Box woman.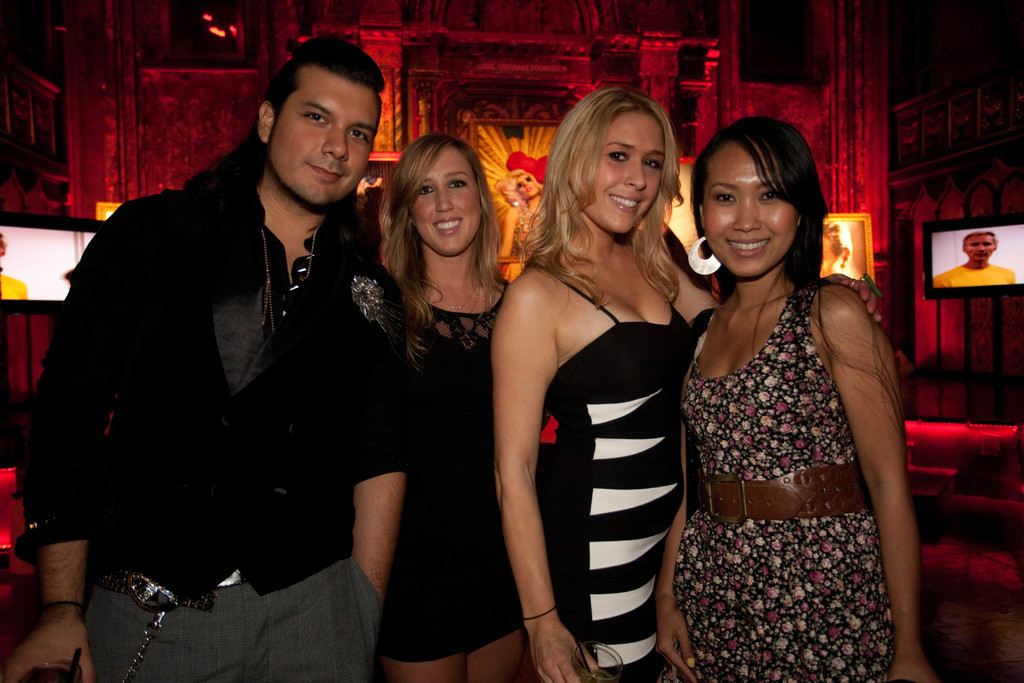
x1=483, y1=80, x2=713, y2=673.
